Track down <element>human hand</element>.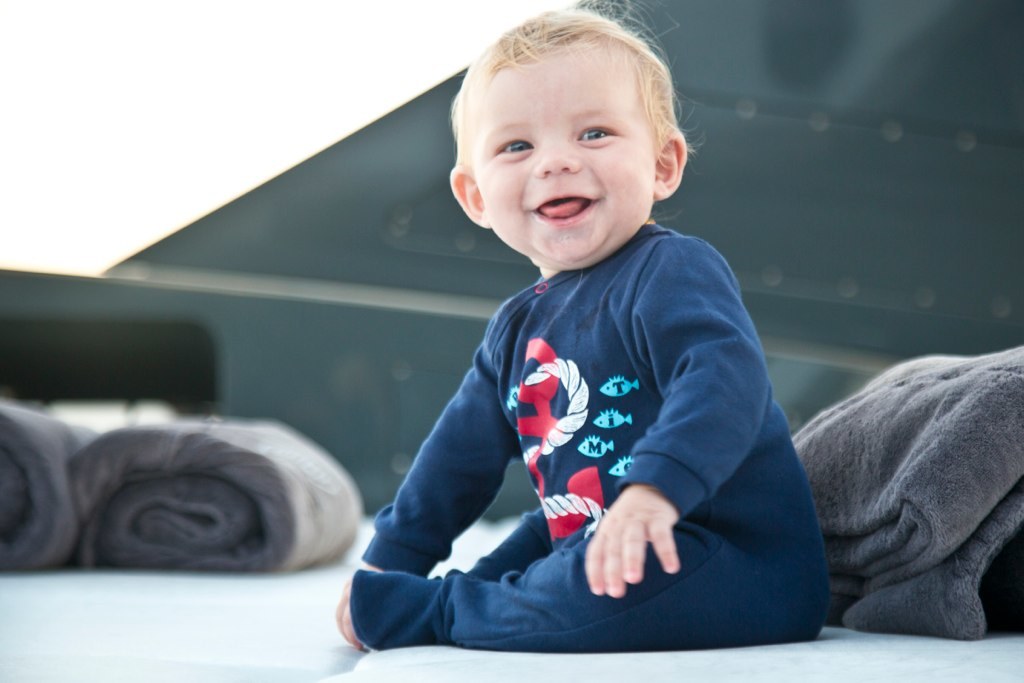
Tracked to [left=334, top=570, right=384, bottom=650].
